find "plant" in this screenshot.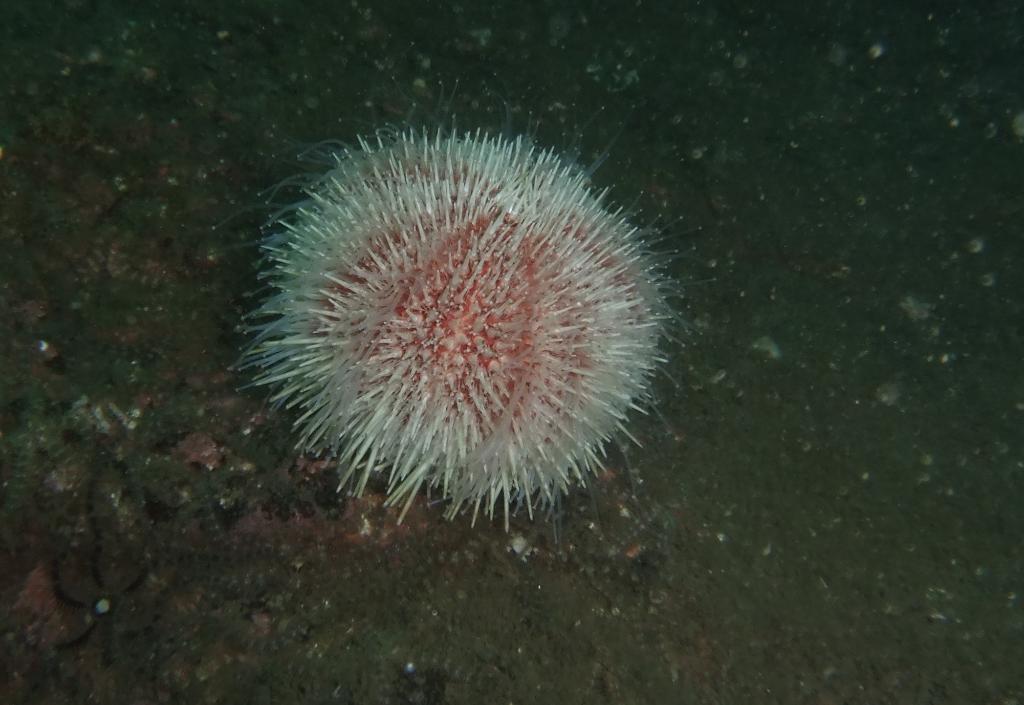
The bounding box for "plant" is detection(224, 40, 719, 559).
